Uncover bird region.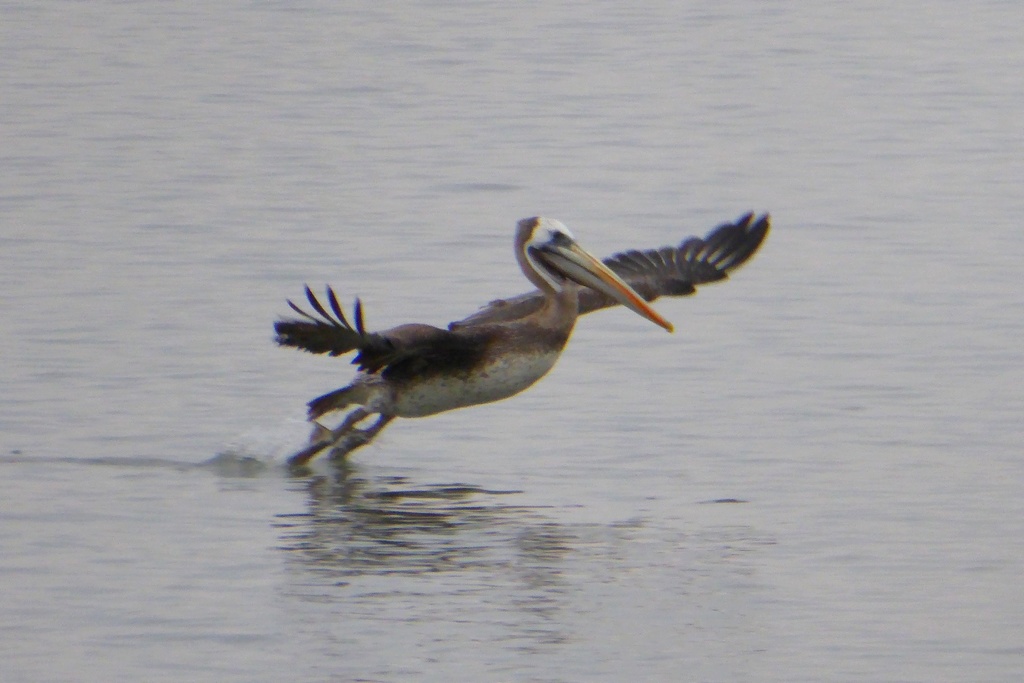
Uncovered: 282 204 761 470.
